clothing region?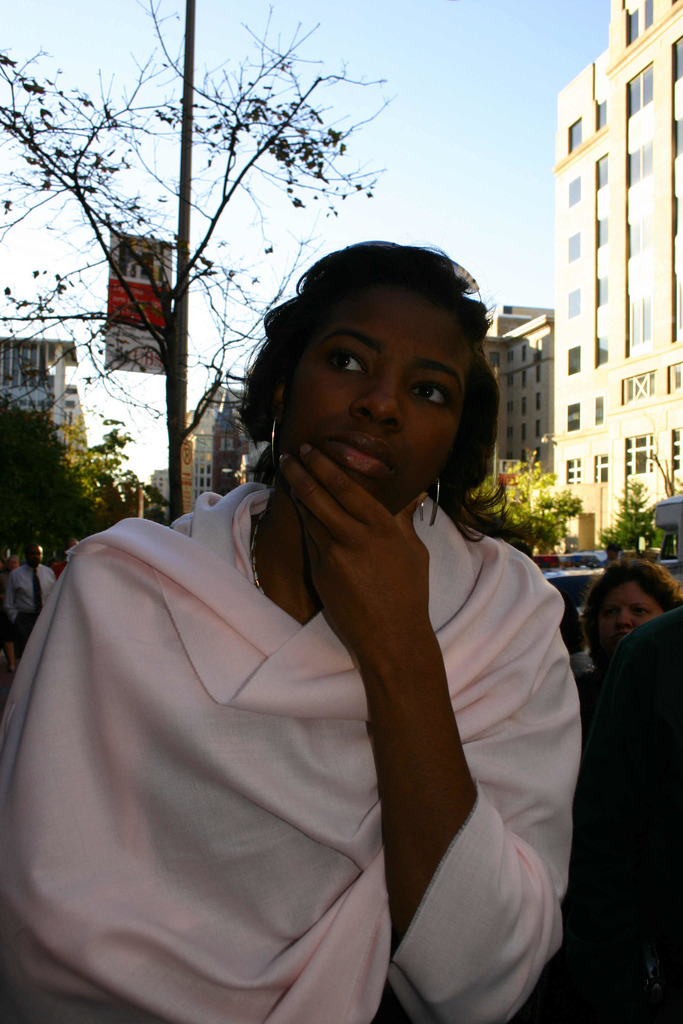
[577,602,682,1023]
